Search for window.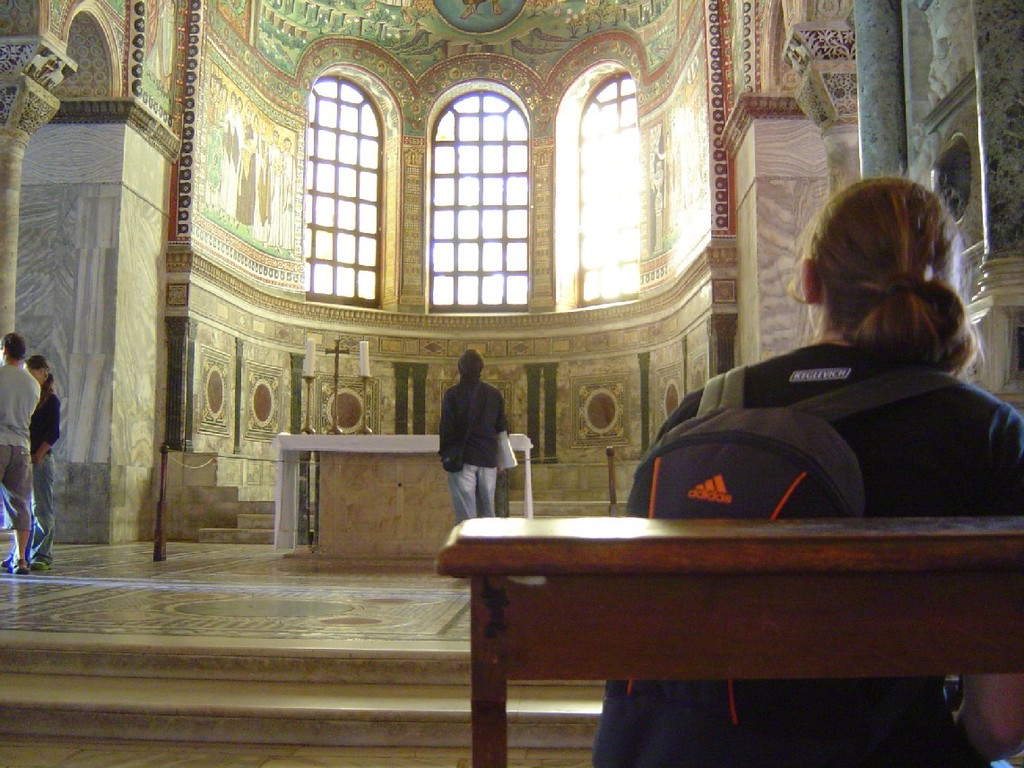
Found at box=[572, 73, 651, 298].
